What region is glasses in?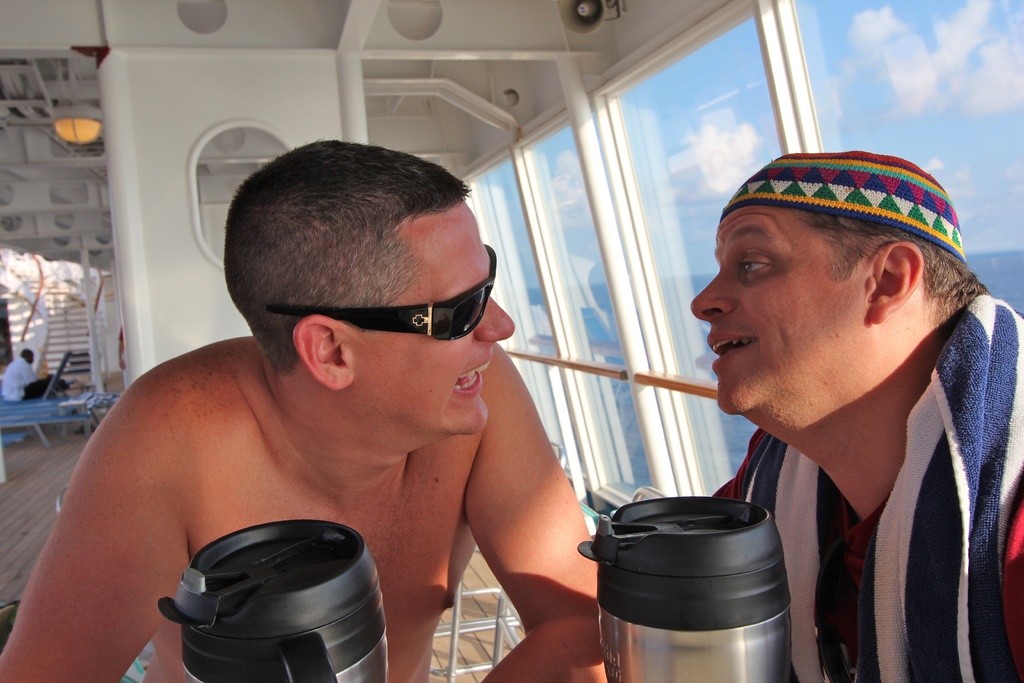
BBox(270, 242, 500, 342).
